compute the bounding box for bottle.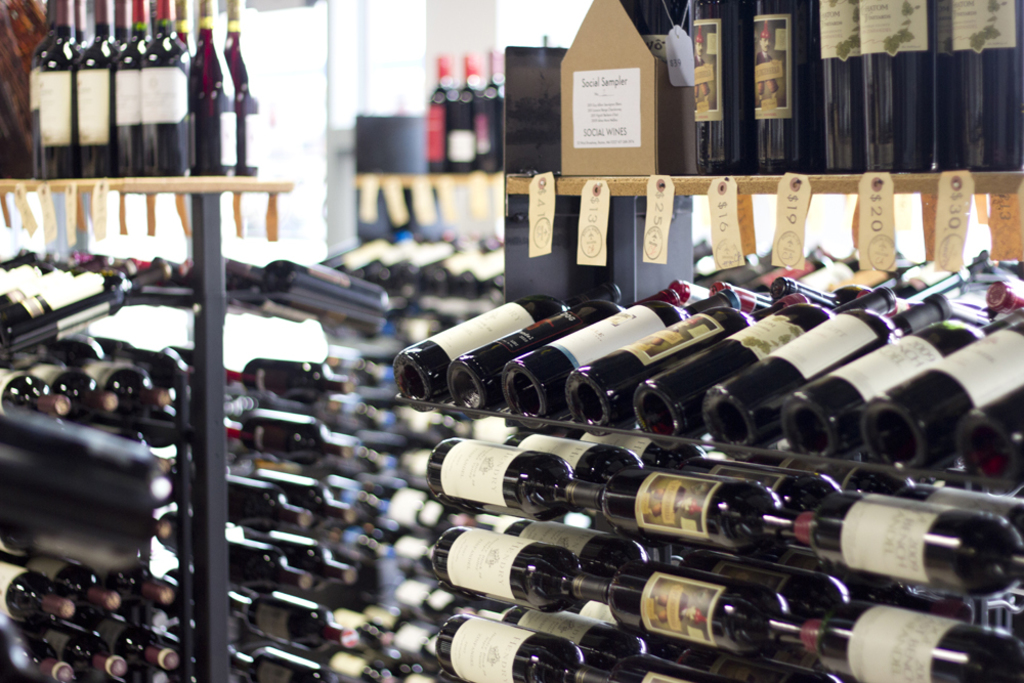
bbox=[243, 471, 362, 530].
